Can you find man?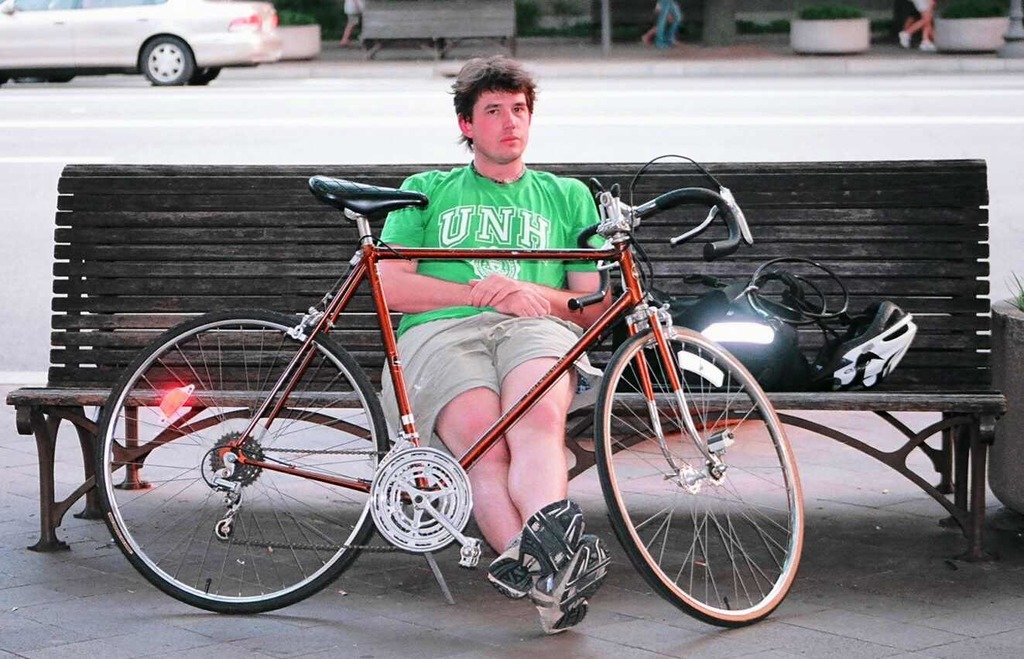
Yes, bounding box: pyautogui.locateOnScreen(375, 51, 619, 633).
